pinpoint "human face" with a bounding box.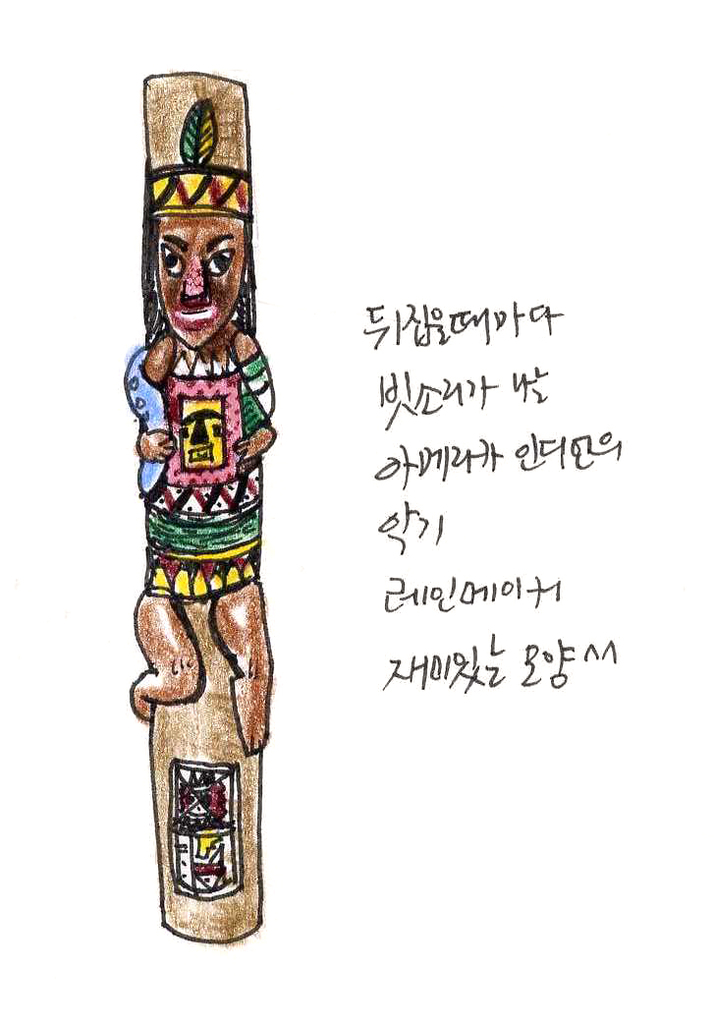
{"x1": 154, "y1": 210, "x2": 245, "y2": 351}.
